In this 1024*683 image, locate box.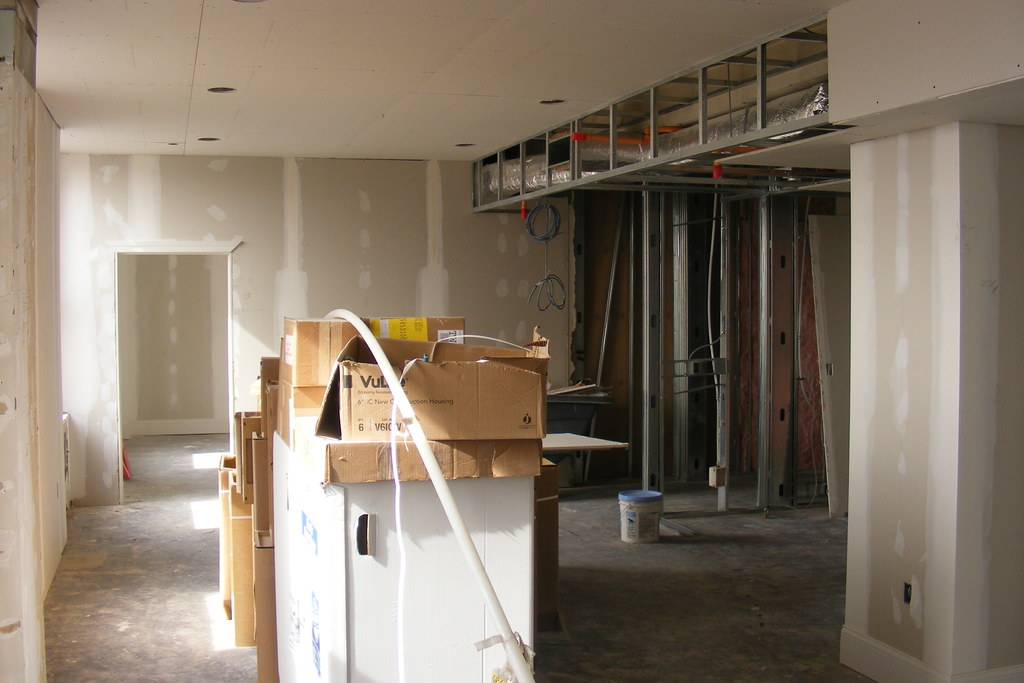
Bounding box: <region>282, 315, 465, 401</region>.
